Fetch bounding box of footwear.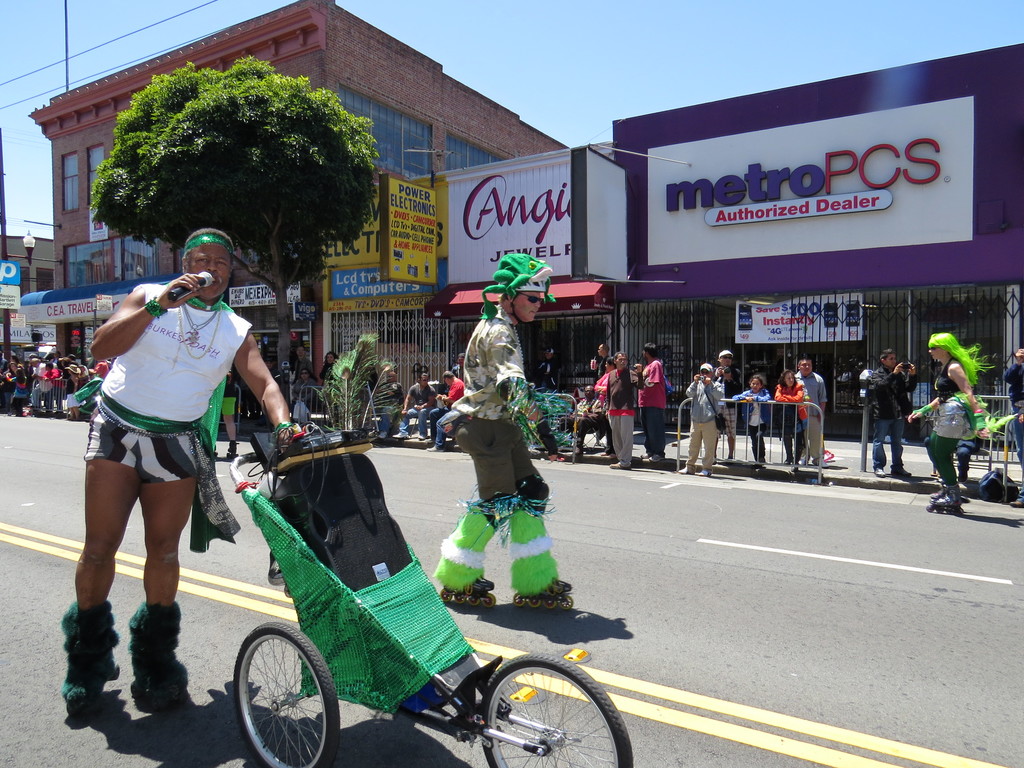
Bbox: <box>423,444,443,452</box>.
